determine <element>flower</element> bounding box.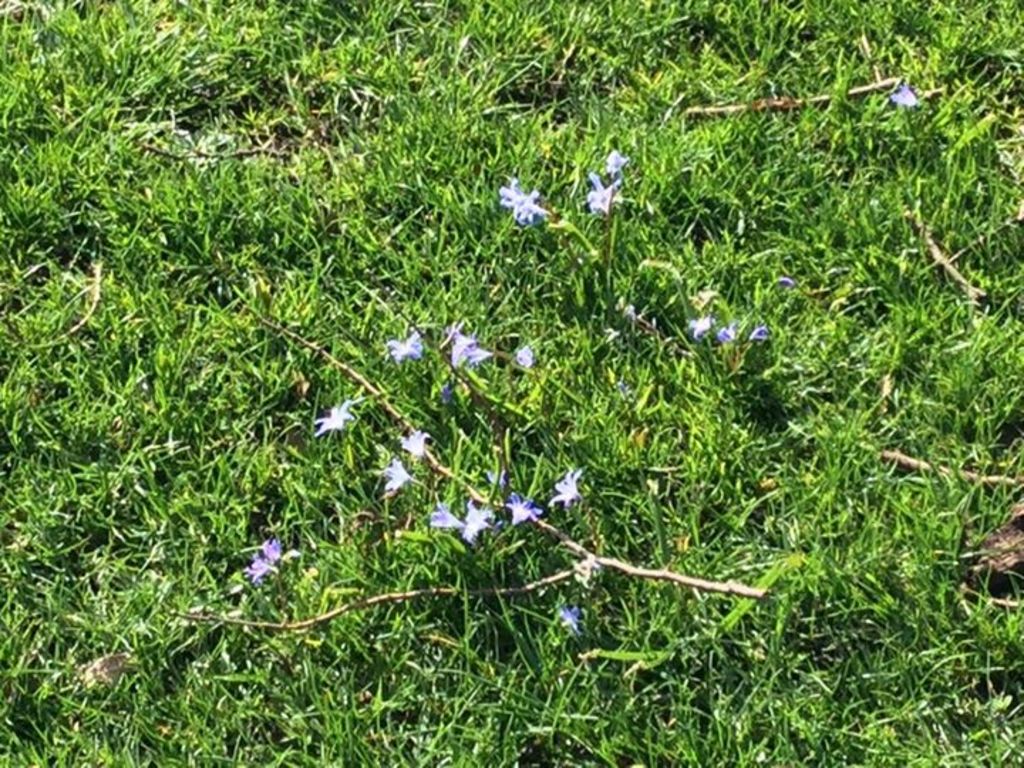
Determined: region(310, 397, 367, 438).
